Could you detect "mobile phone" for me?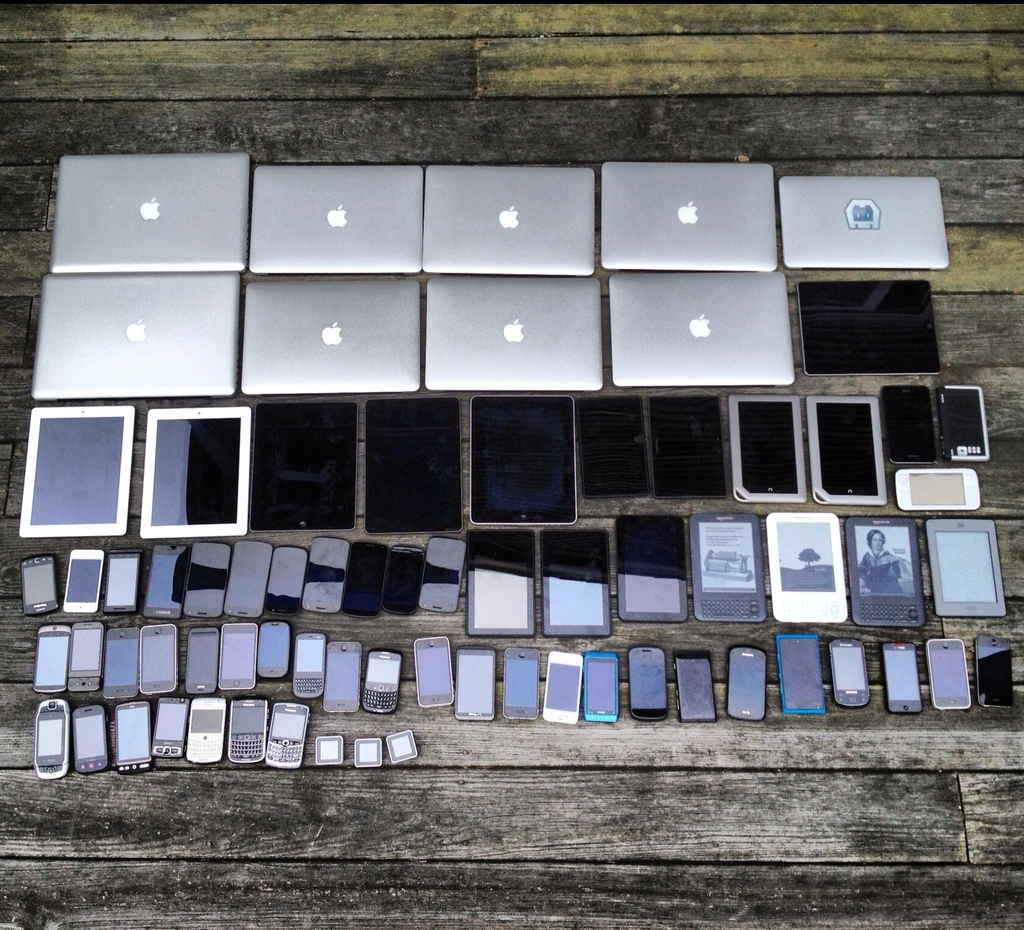
Detection result: (x1=60, y1=544, x2=96, y2=617).
